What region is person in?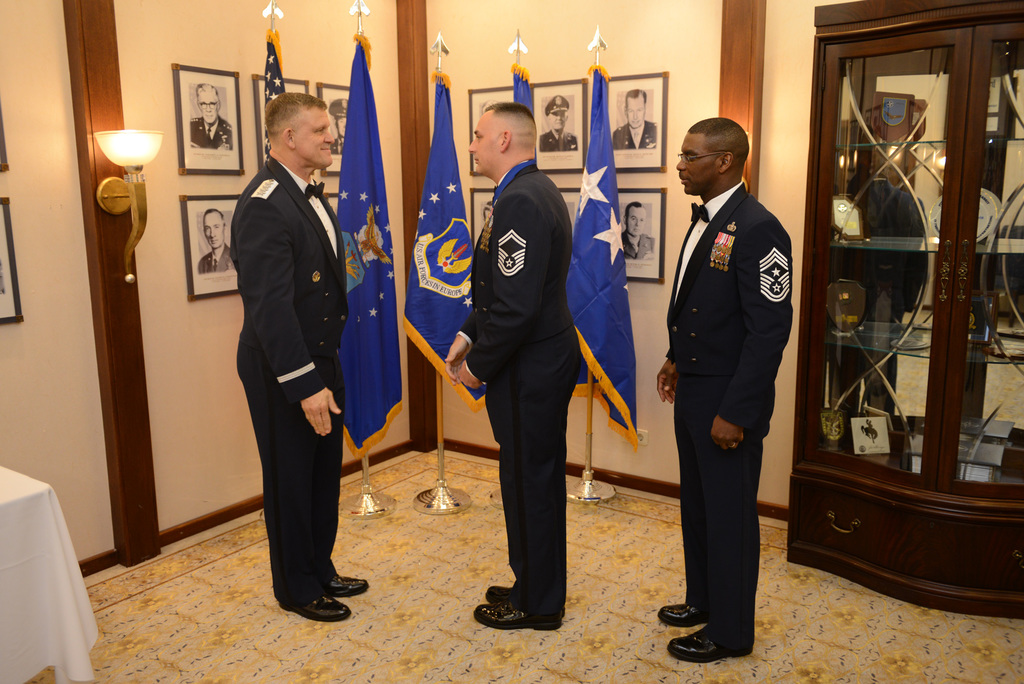
(left=188, top=81, right=238, bottom=149).
